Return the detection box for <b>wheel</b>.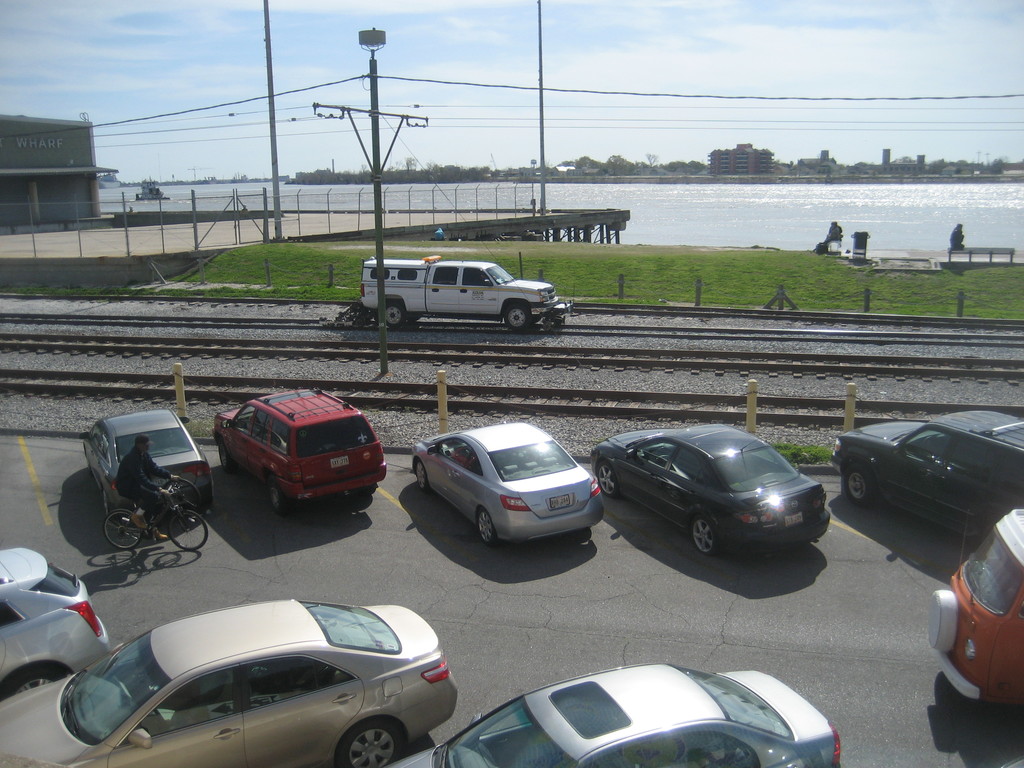
l=0, t=664, r=66, b=698.
